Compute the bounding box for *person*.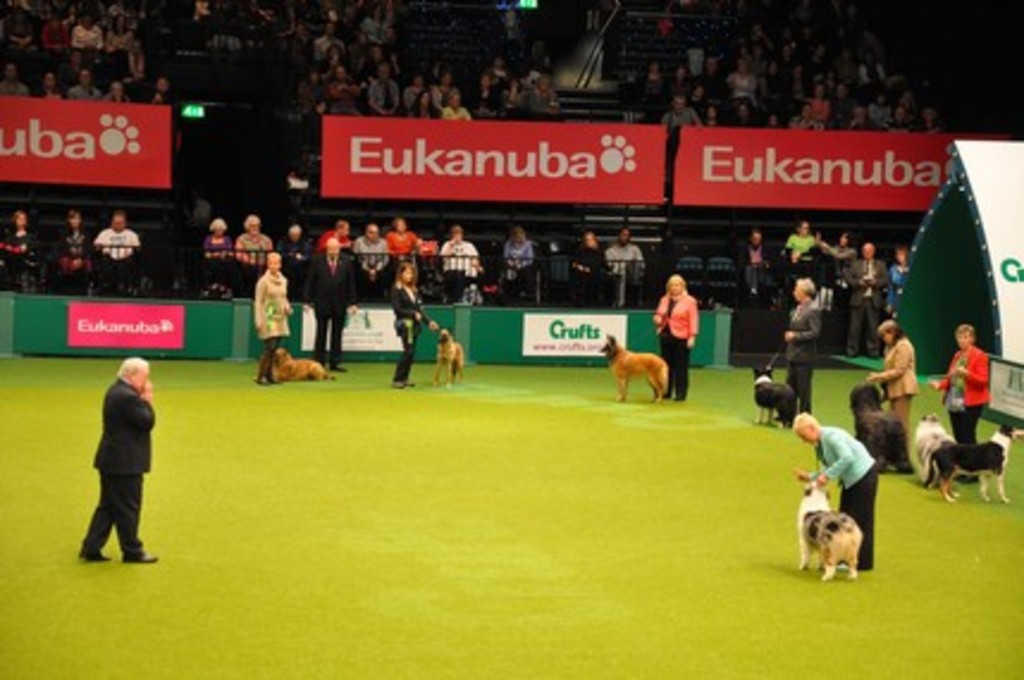
[0, 208, 36, 267].
